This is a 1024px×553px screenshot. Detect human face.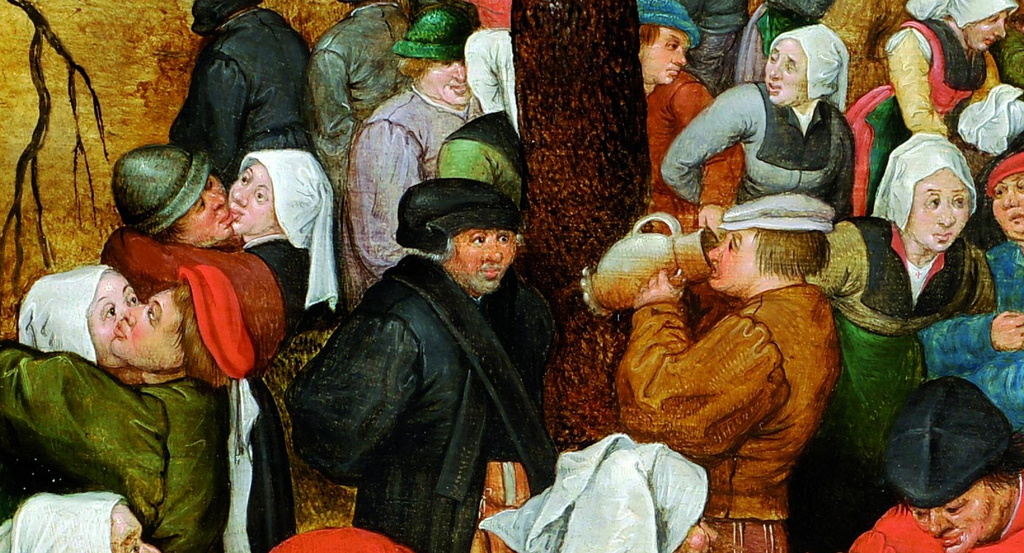
bbox(450, 227, 516, 295).
